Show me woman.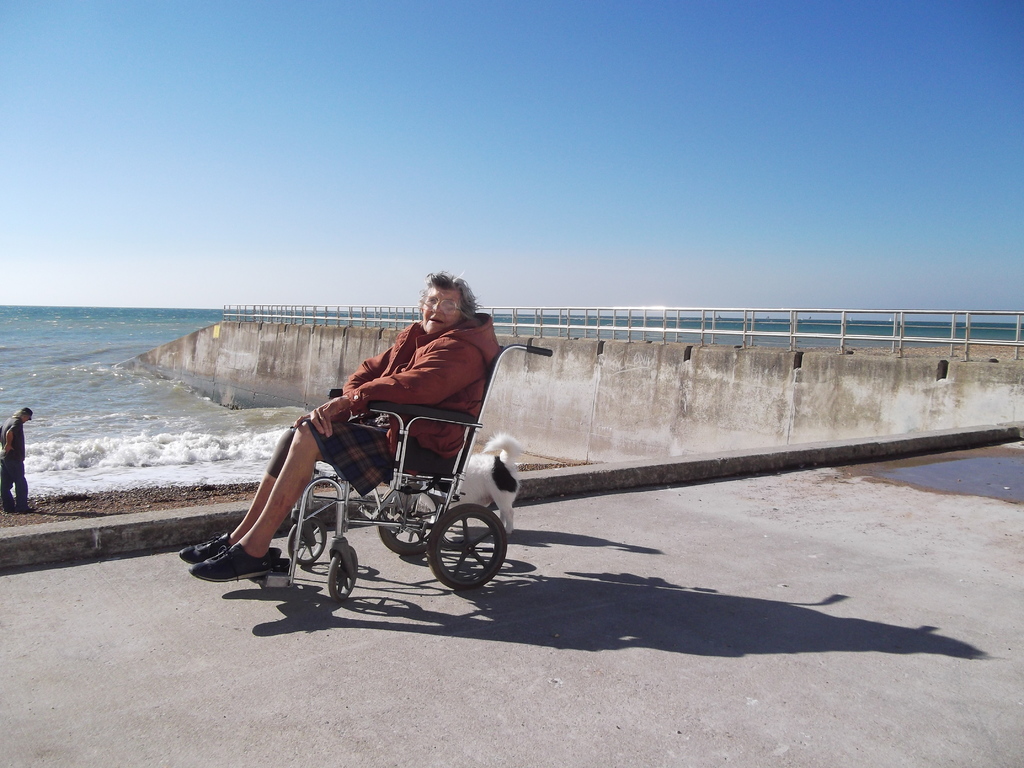
woman is here: x1=248 y1=271 x2=506 y2=588.
